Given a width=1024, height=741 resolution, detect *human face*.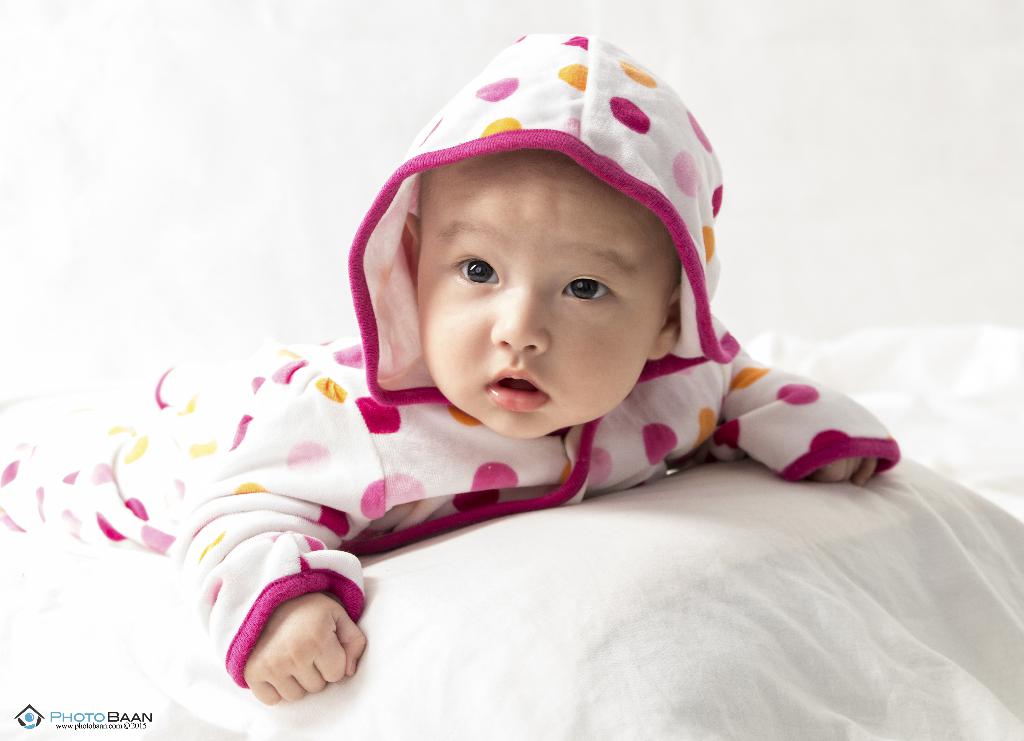
pyautogui.locateOnScreen(407, 147, 683, 444).
